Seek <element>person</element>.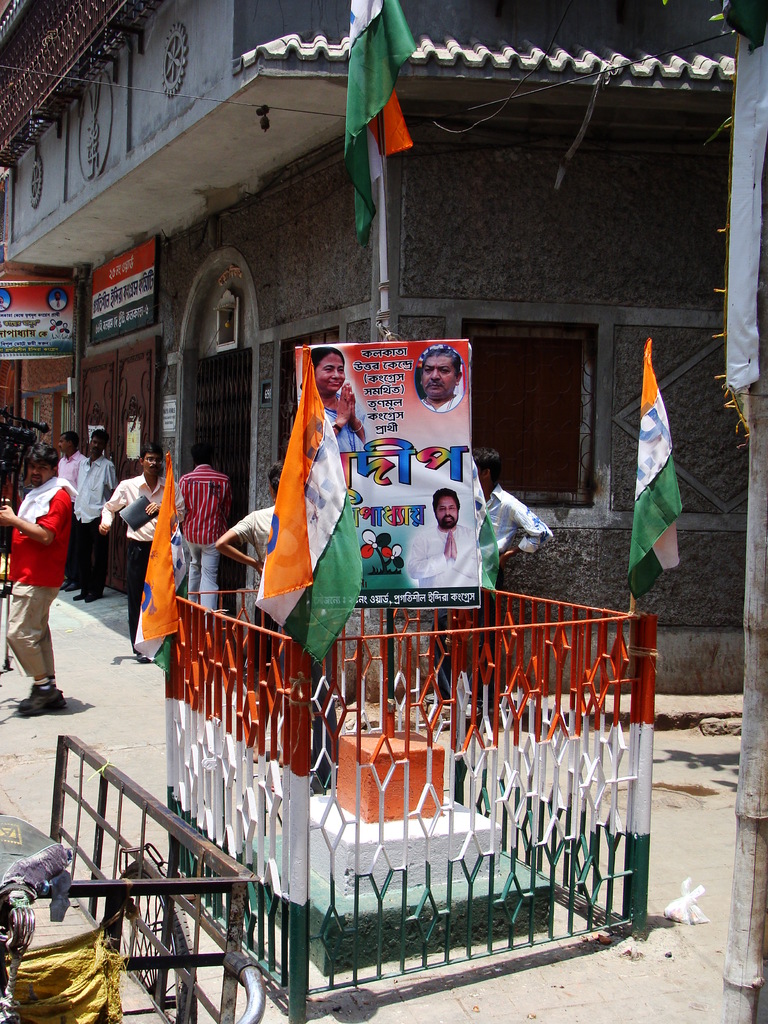
<bbox>100, 442, 184, 664</bbox>.
